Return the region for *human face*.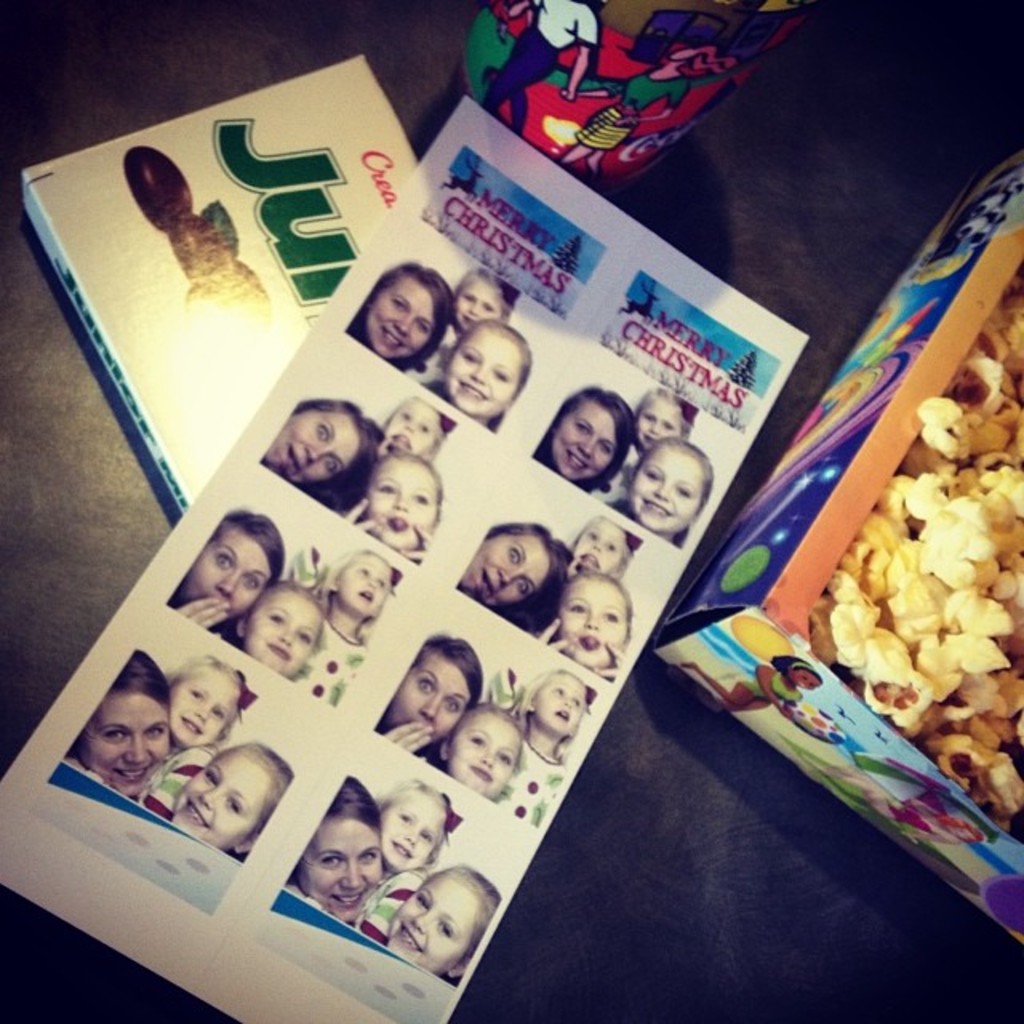
select_region(77, 694, 166, 795).
